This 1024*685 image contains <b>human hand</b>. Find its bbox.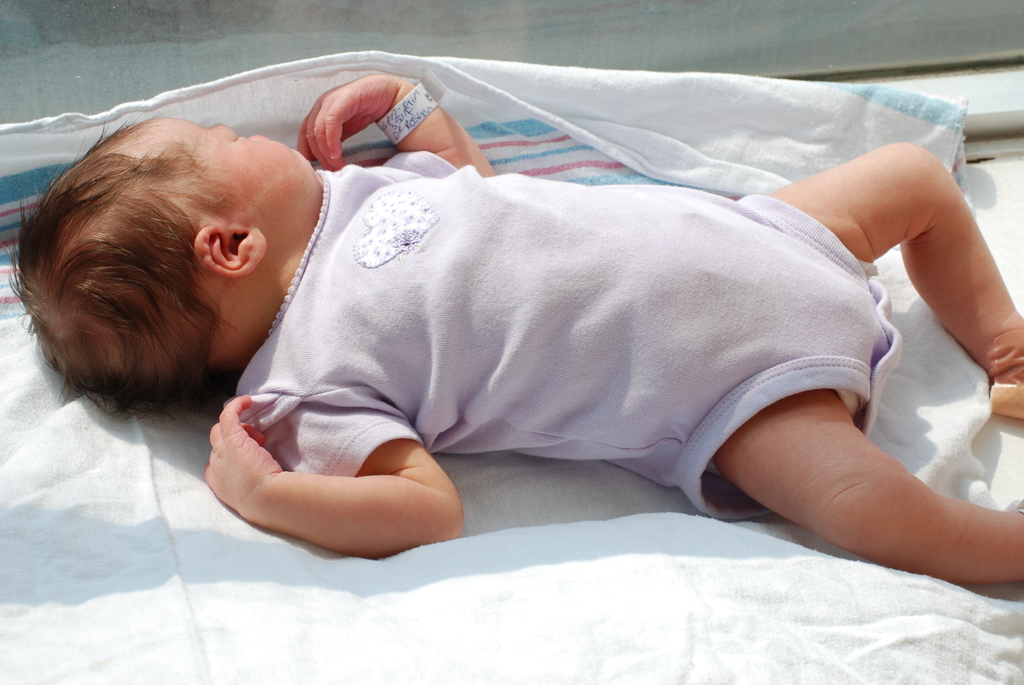
295:72:405:172.
